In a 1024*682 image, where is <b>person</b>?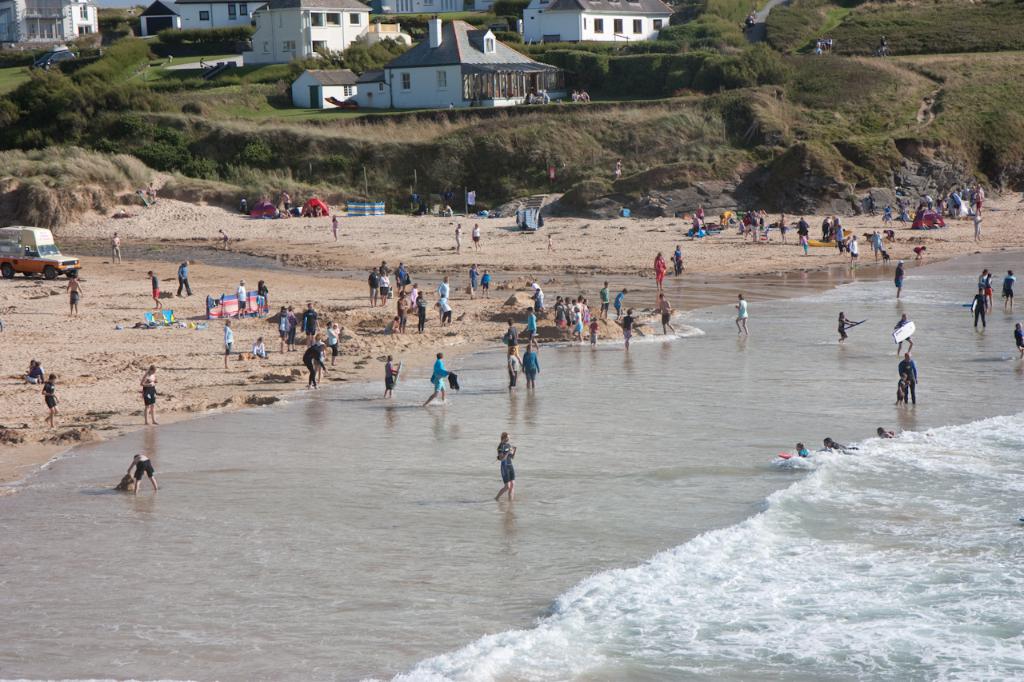
{"x1": 615, "y1": 158, "x2": 620, "y2": 179}.
